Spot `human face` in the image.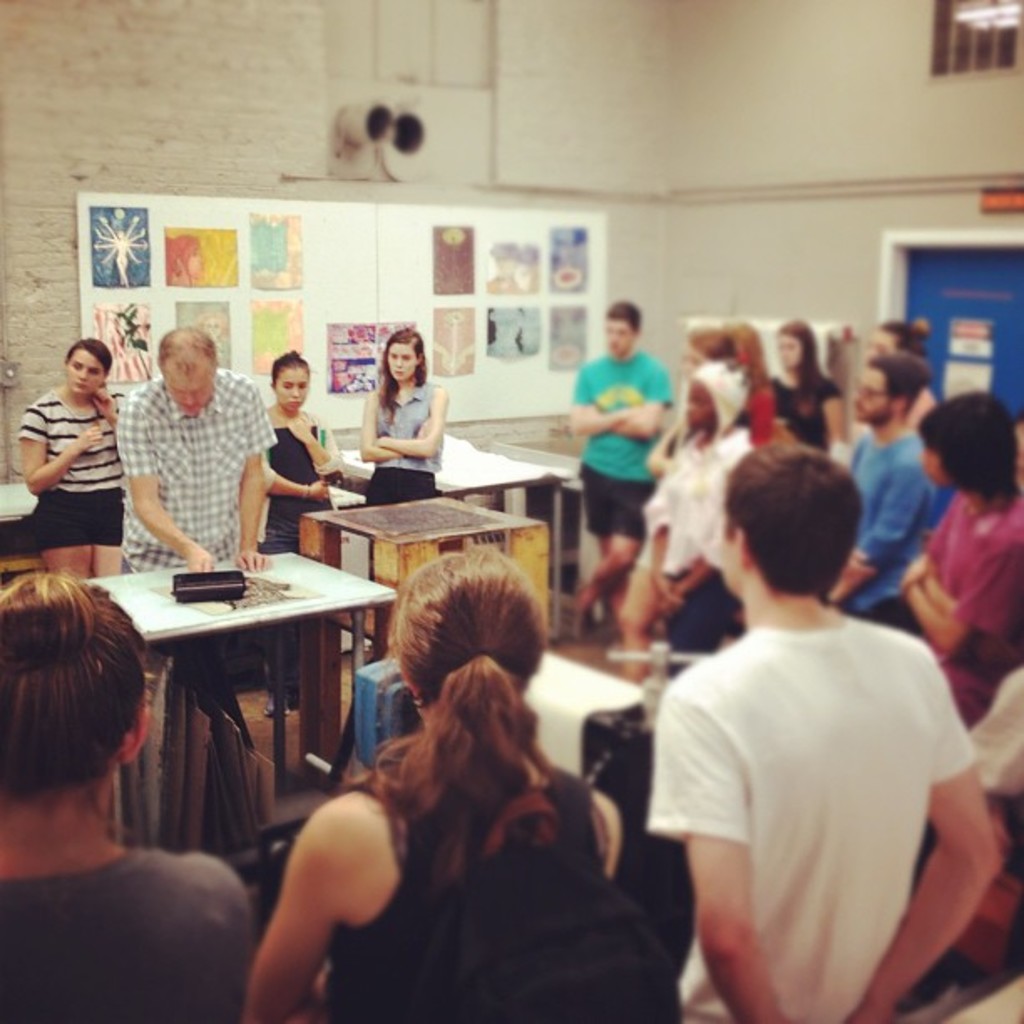
`human face` found at <box>850,365,897,417</box>.
